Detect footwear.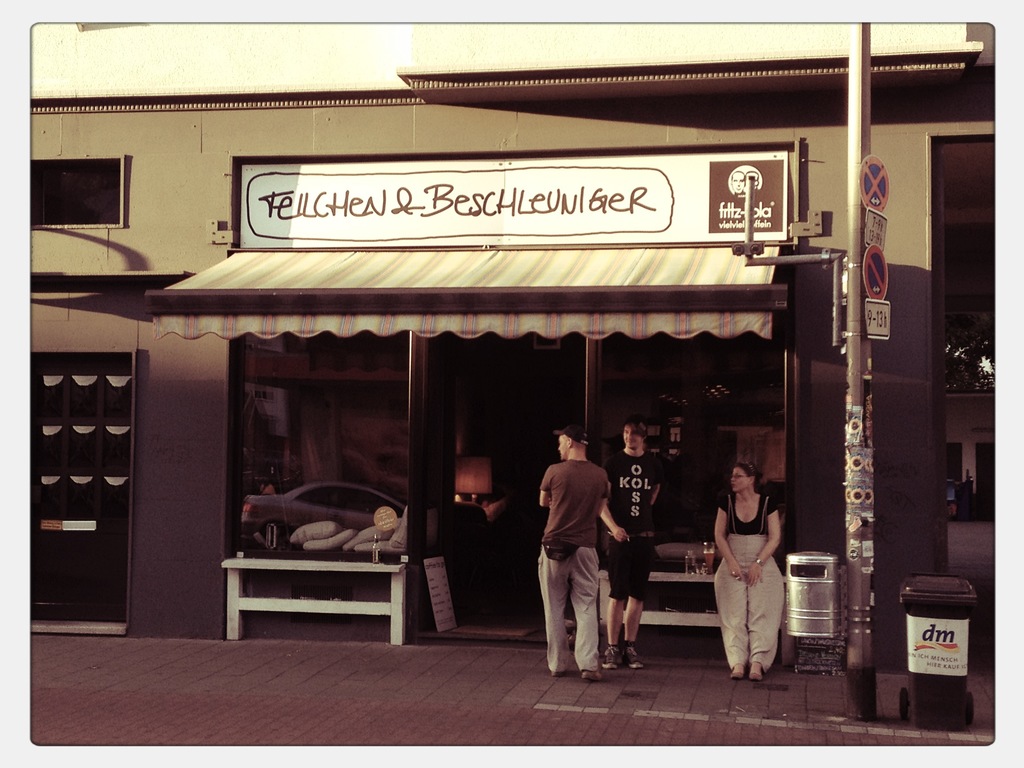
Detected at 729:662:746:682.
